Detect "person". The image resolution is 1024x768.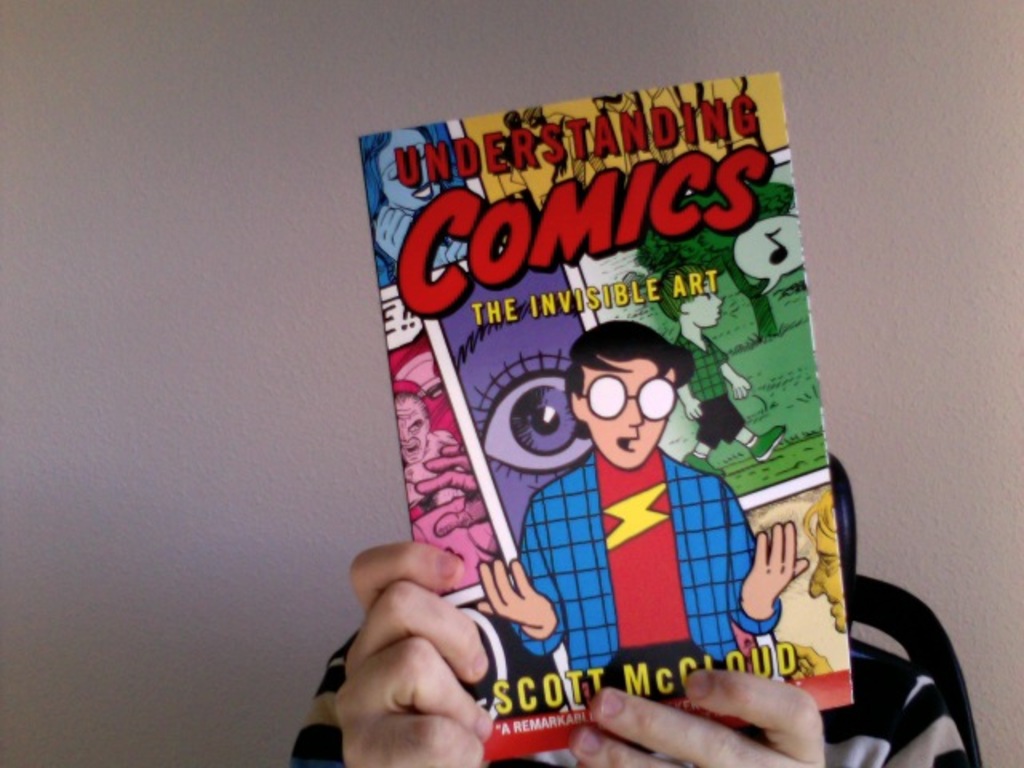
(left=656, top=264, right=789, bottom=472).
